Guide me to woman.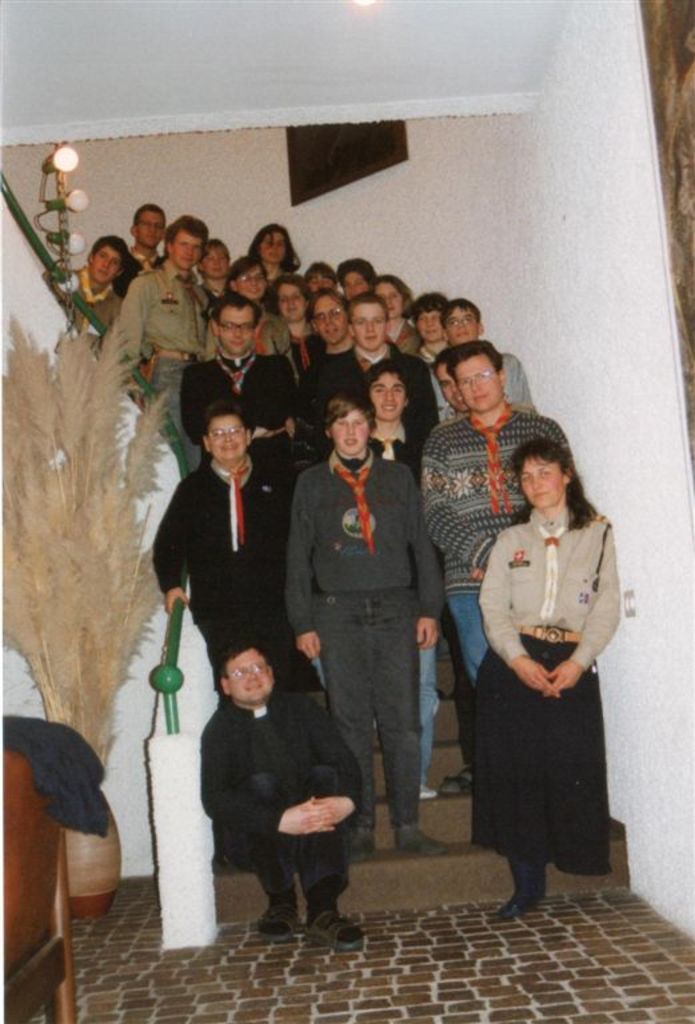
Guidance: box=[304, 256, 345, 305].
